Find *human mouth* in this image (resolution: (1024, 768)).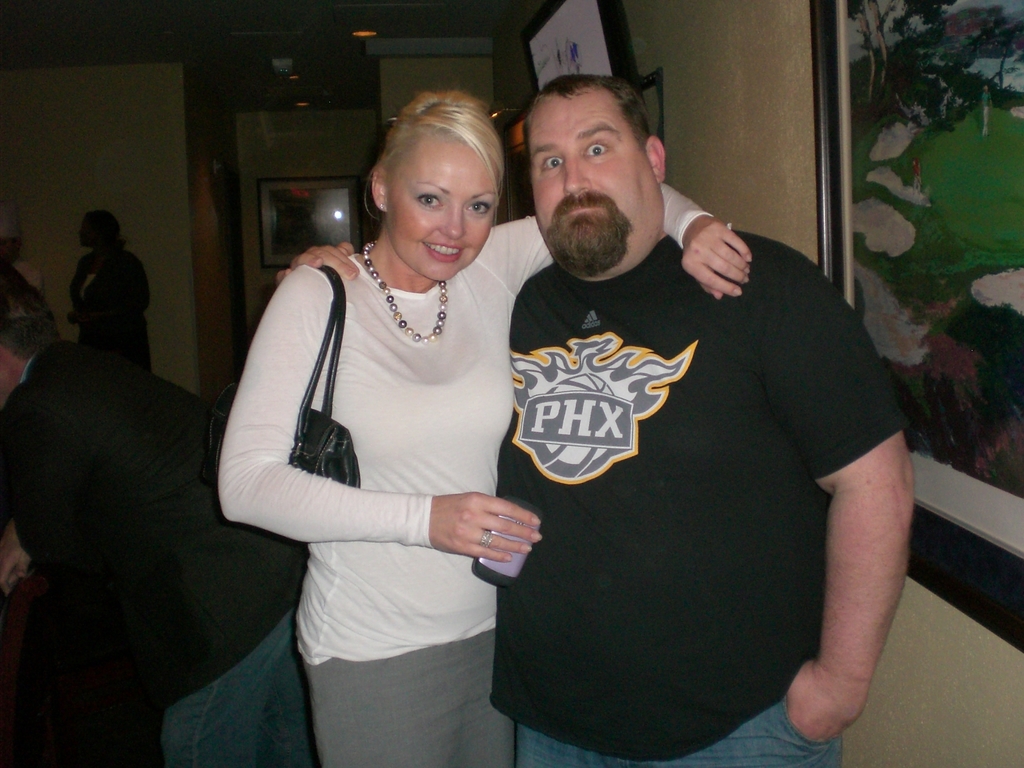
561:204:606:229.
